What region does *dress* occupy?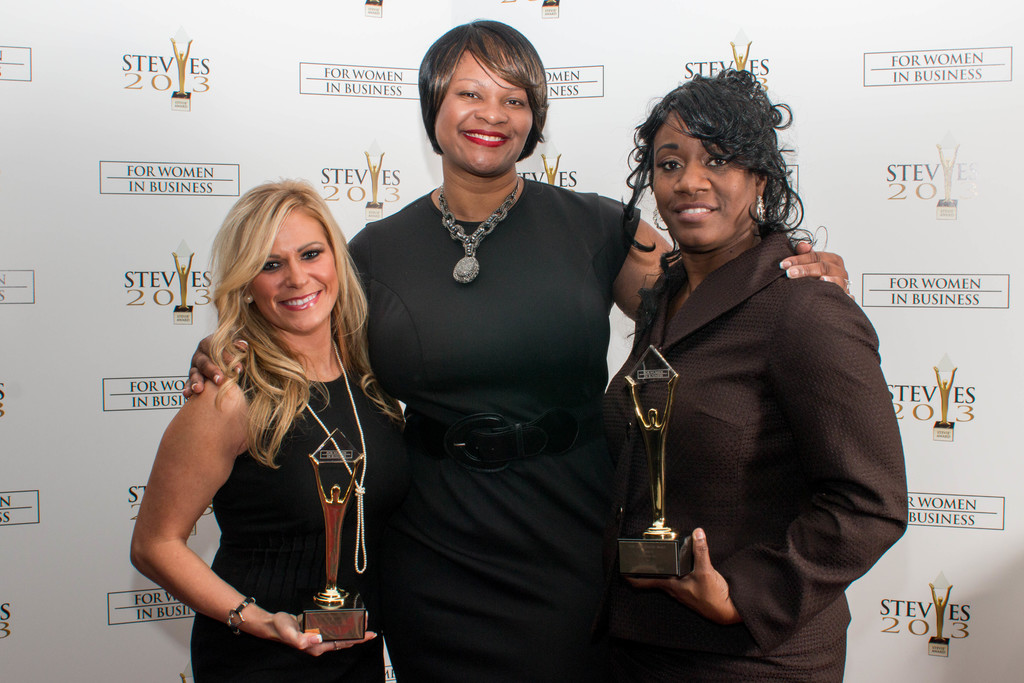
pyautogui.locateOnScreen(343, 176, 644, 682).
